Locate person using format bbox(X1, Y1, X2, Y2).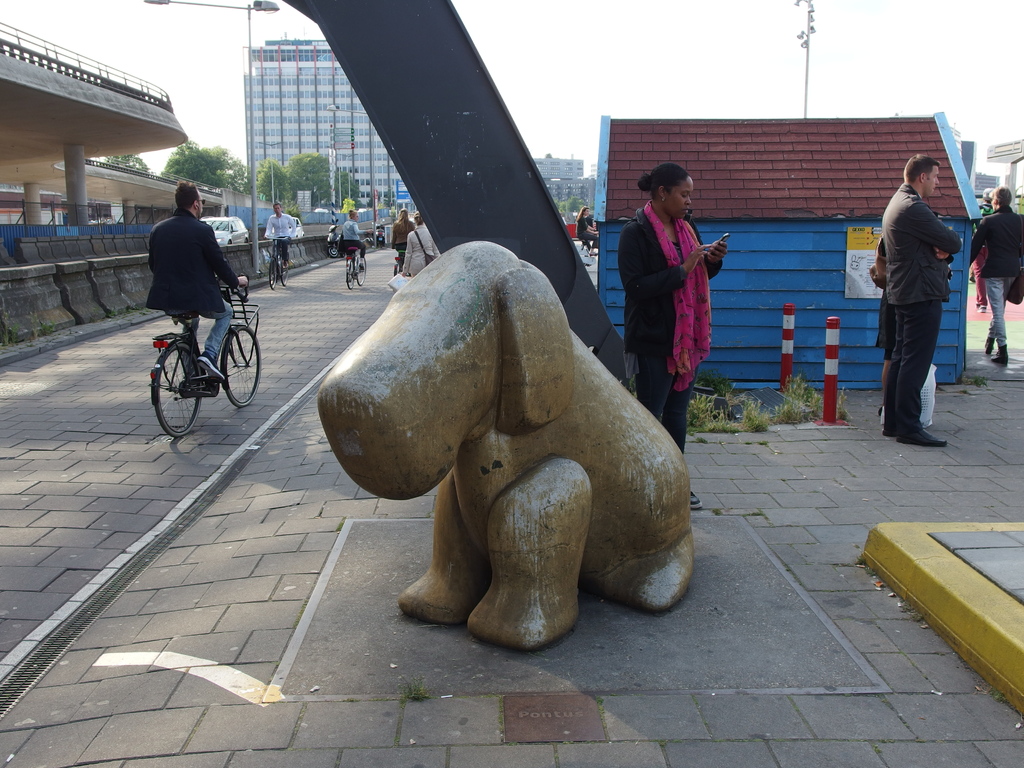
bbox(148, 182, 245, 385).
